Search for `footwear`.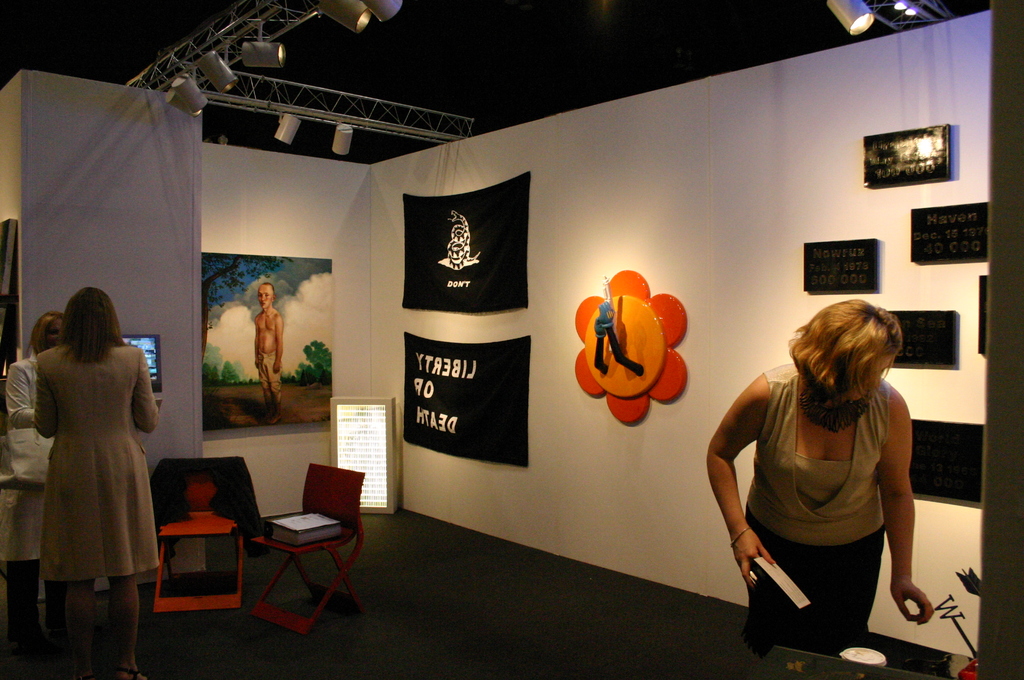
Found at (x1=106, y1=665, x2=150, y2=679).
